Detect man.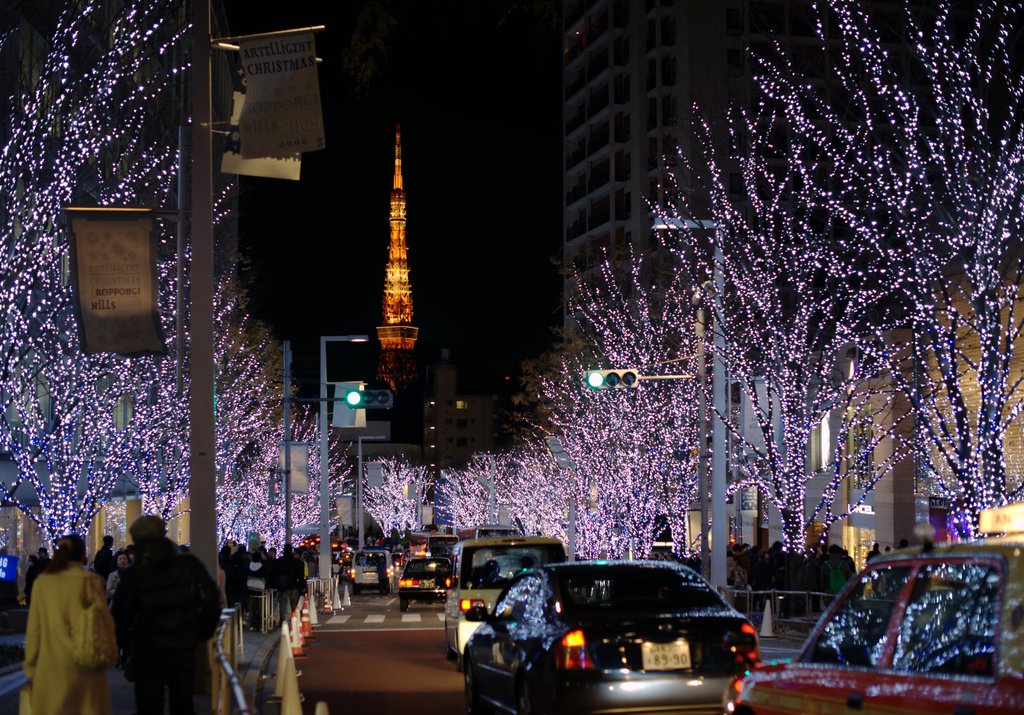
Detected at locate(860, 540, 888, 563).
